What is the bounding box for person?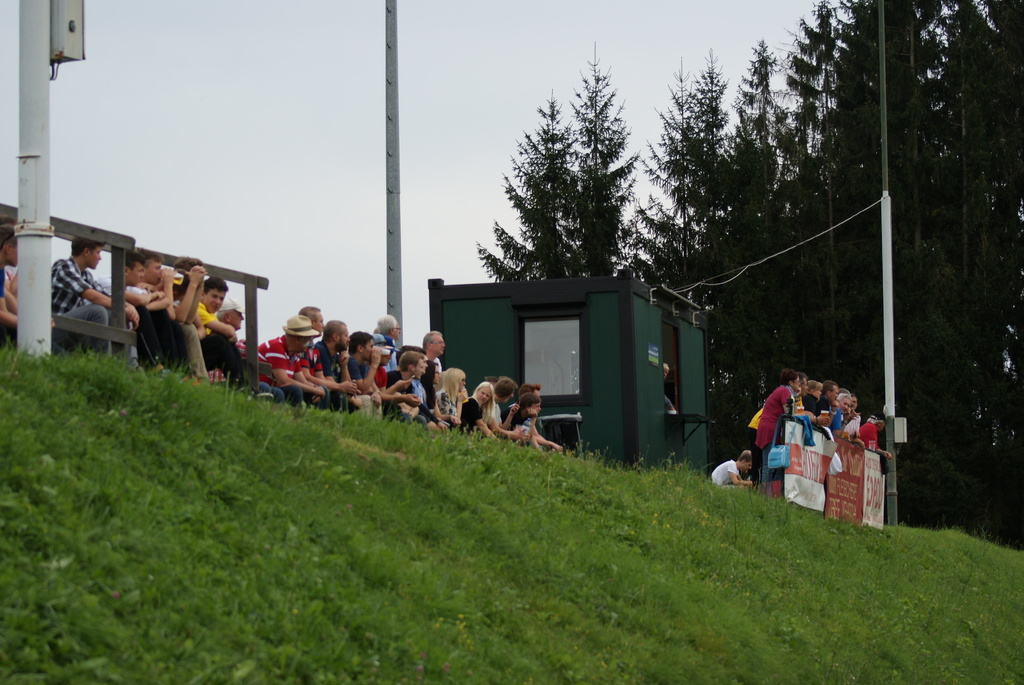
(412,328,436,400).
